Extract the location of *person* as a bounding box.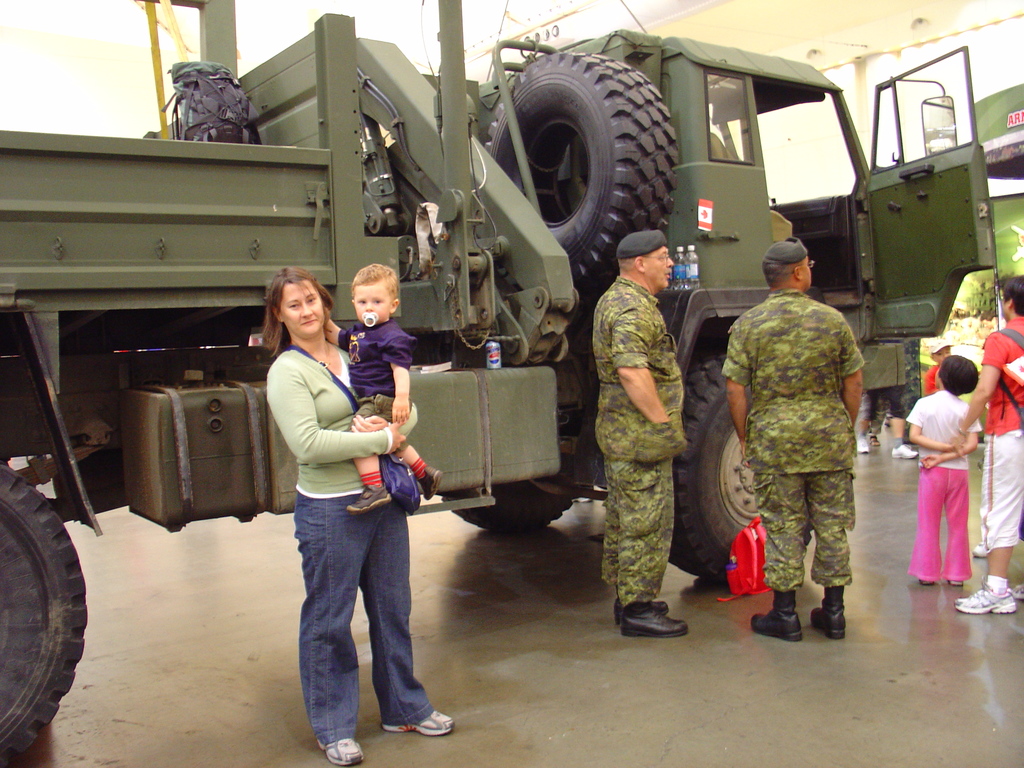
box=[953, 268, 1023, 623].
